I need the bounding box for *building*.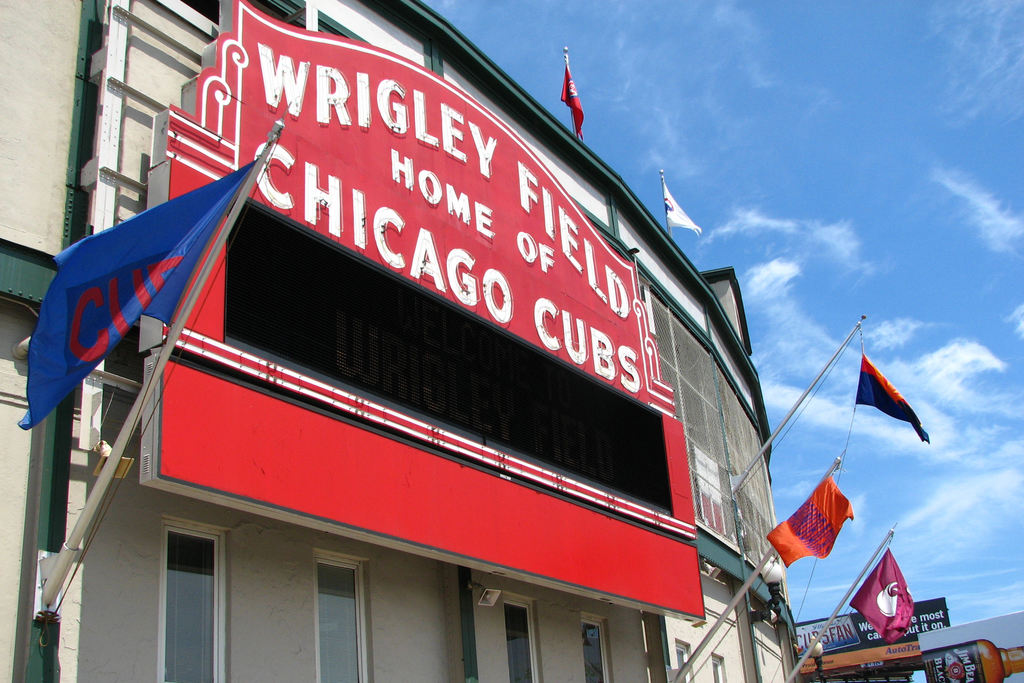
Here it is: left=0, top=0, right=803, bottom=682.
